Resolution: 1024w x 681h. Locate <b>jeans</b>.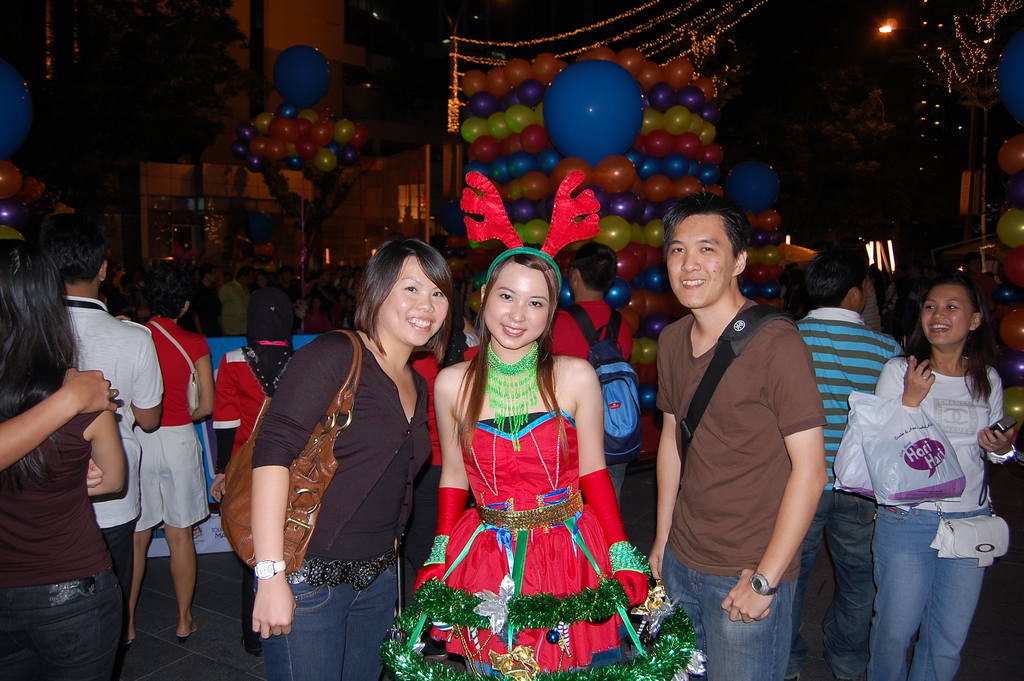
locate(0, 571, 120, 680).
